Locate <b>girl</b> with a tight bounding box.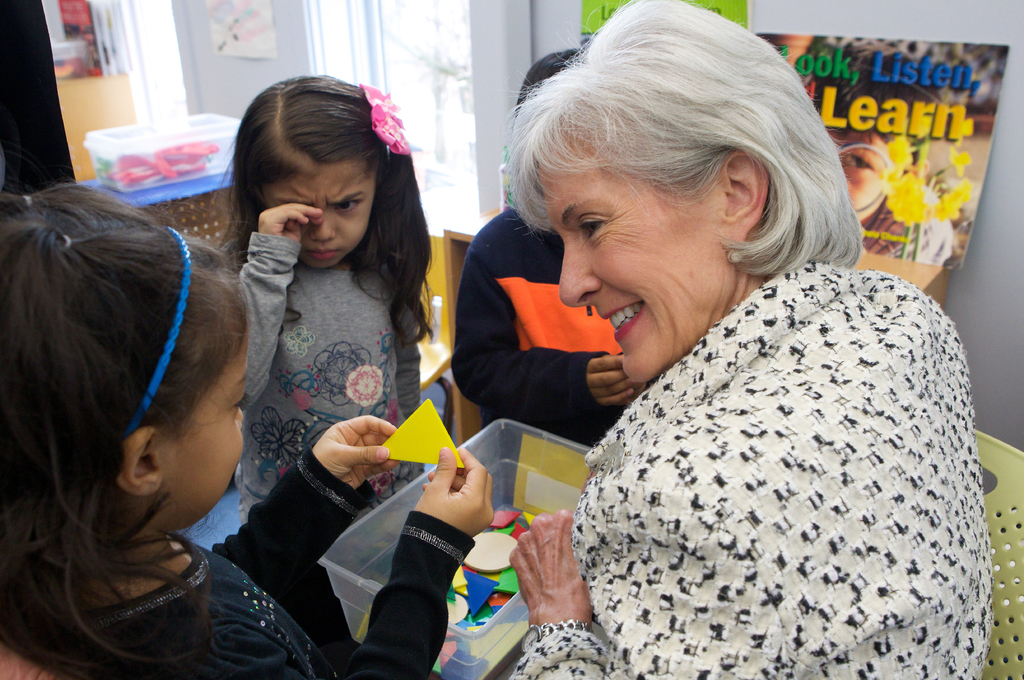
bbox(217, 72, 428, 519).
